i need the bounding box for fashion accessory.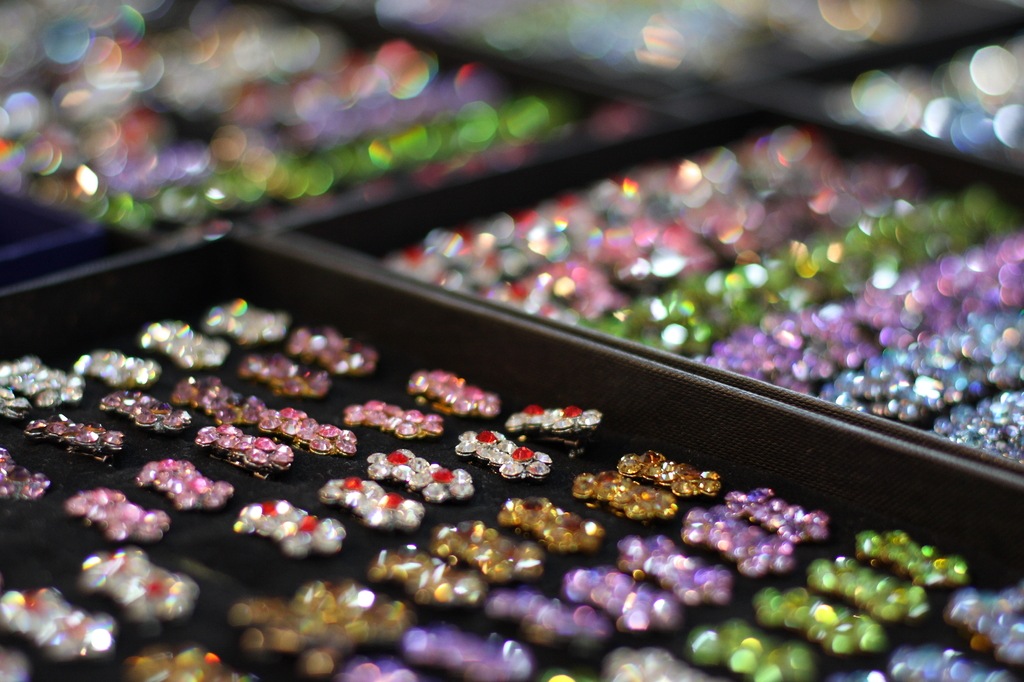
Here it is: 1/442/47/500.
